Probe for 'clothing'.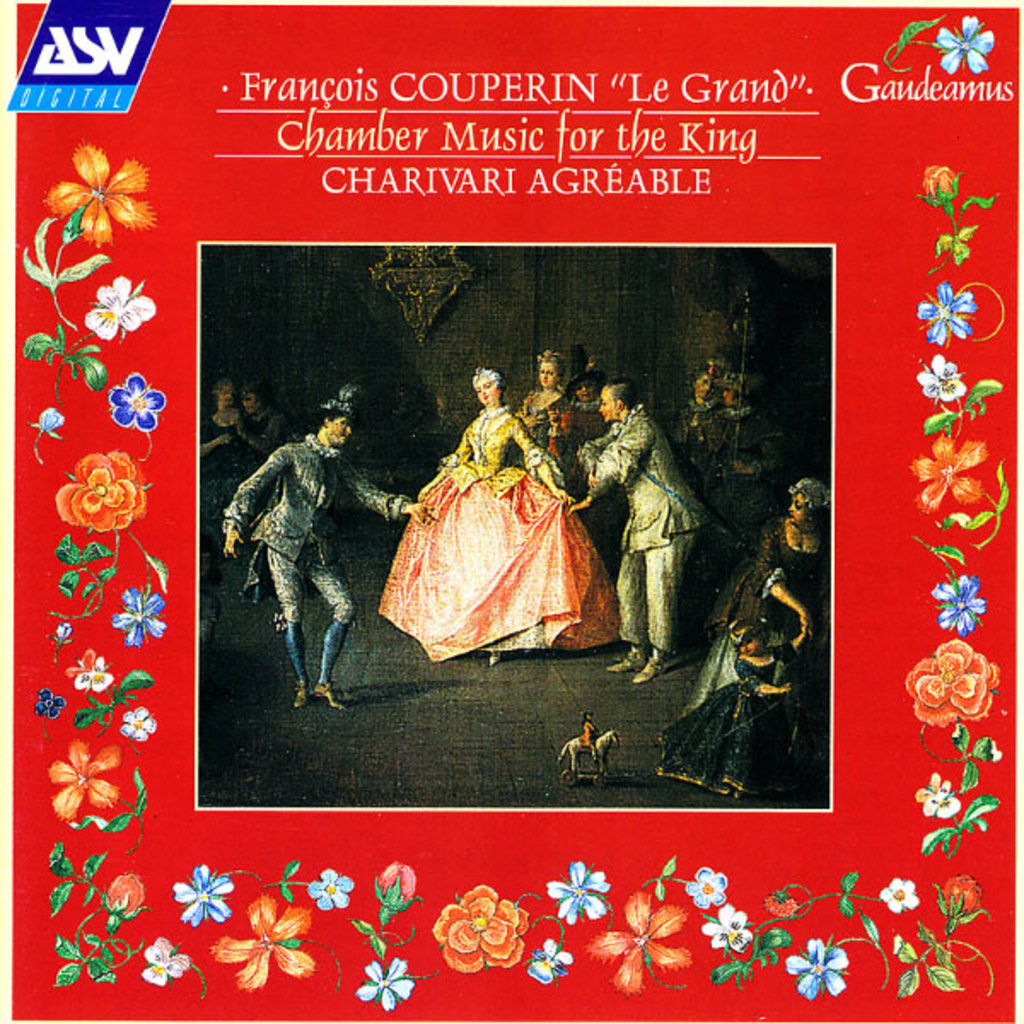
Probe result: left=241, top=403, right=290, bottom=459.
